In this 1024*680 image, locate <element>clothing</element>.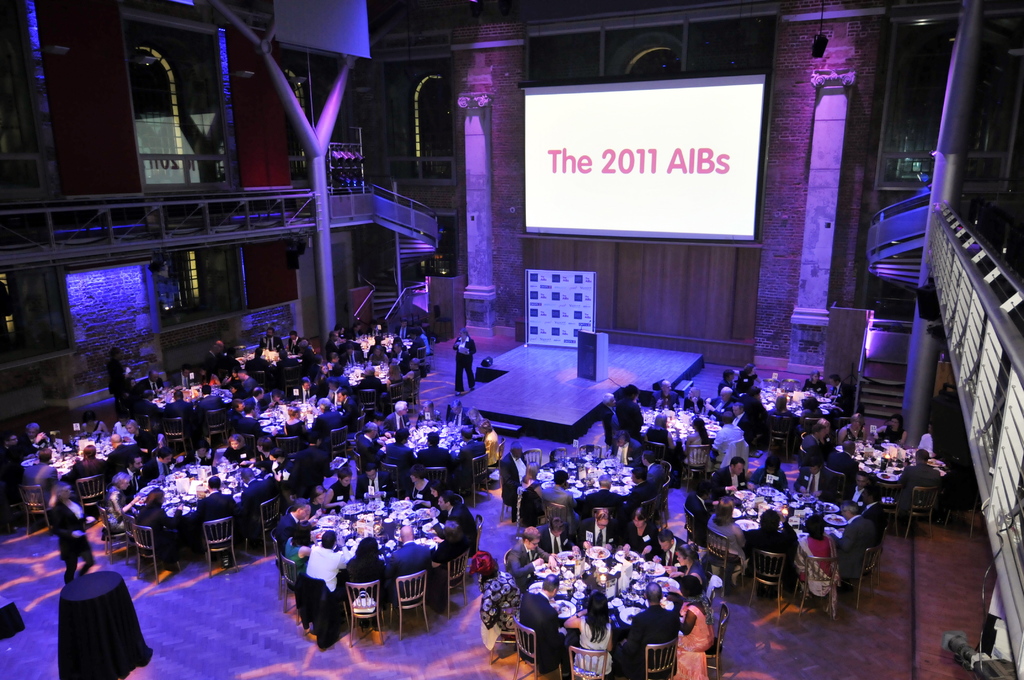
Bounding box: detection(1, 441, 22, 493).
